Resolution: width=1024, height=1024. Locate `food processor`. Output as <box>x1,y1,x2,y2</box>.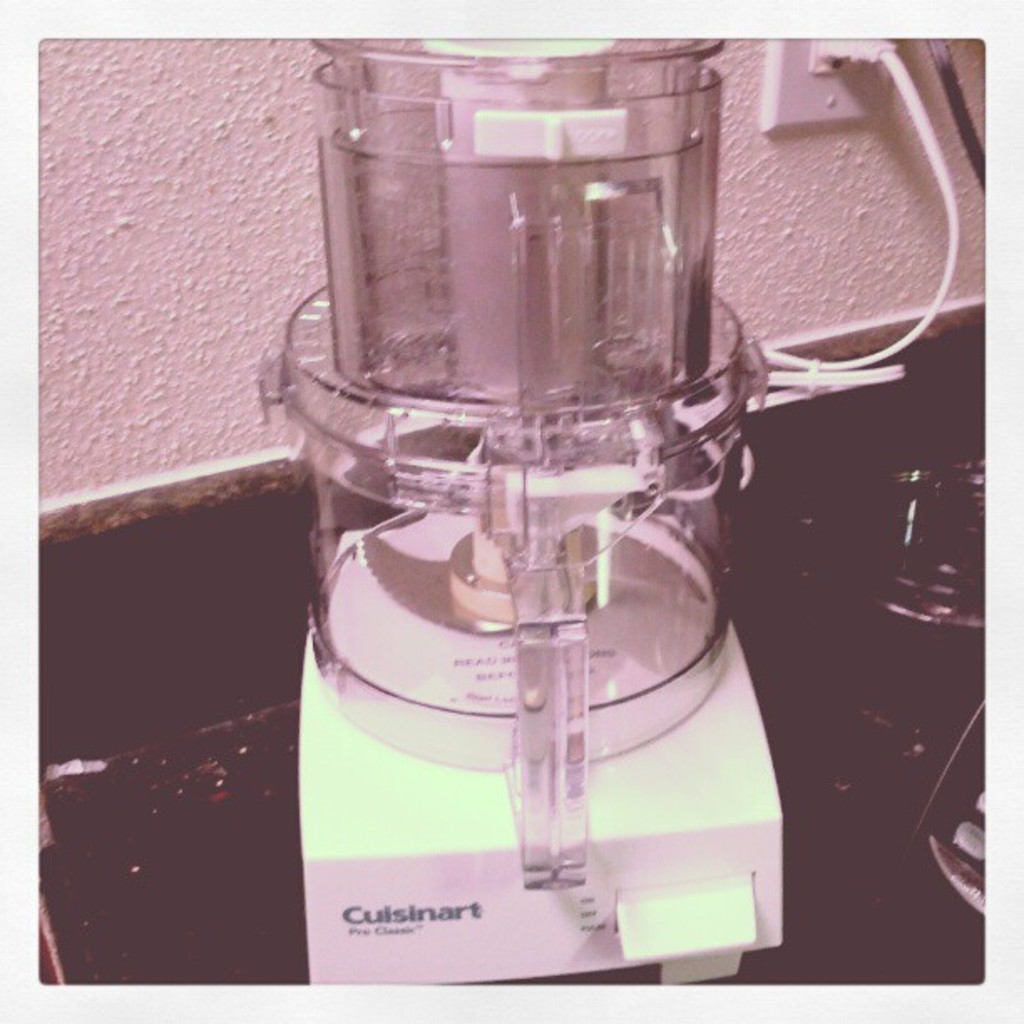
<box>248,33,959,991</box>.
